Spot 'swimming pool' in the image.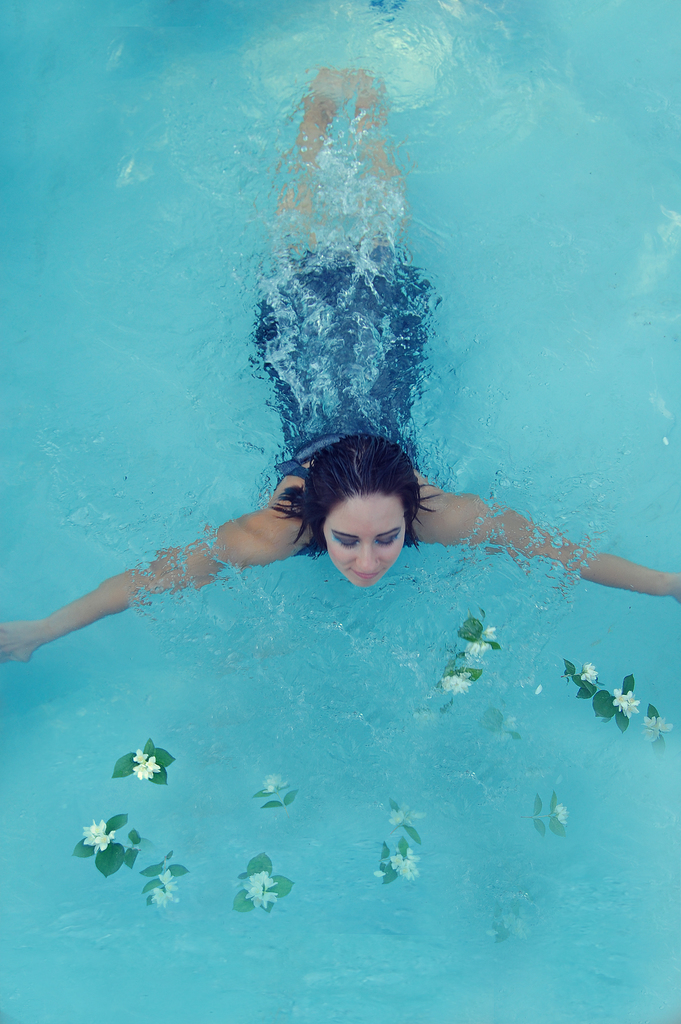
'swimming pool' found at <box>26,11,643,978</box>.
